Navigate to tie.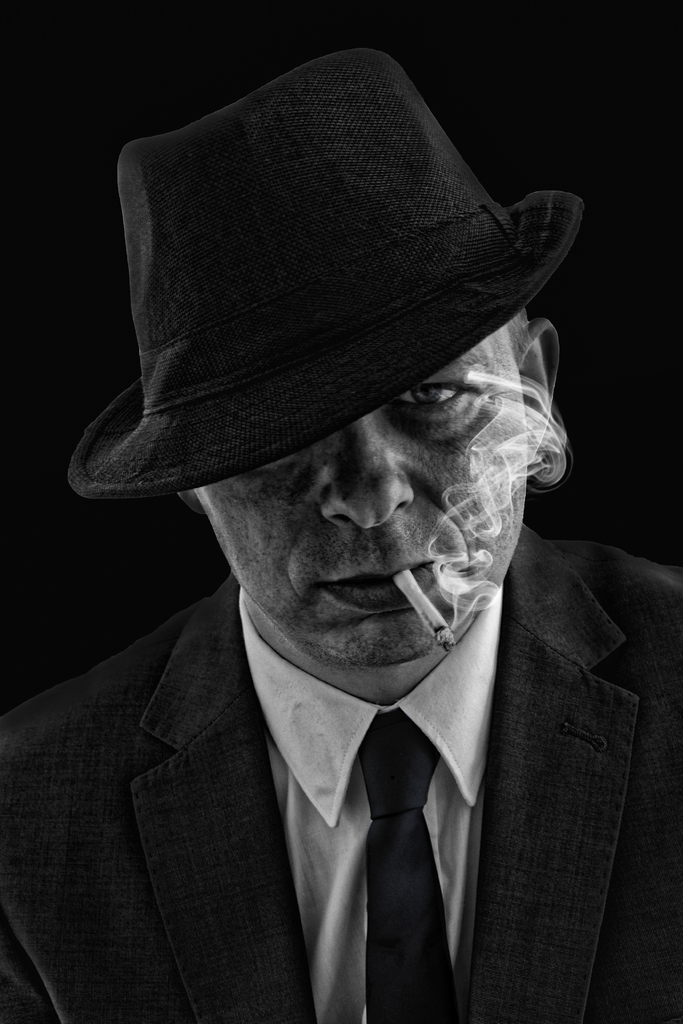
Navigation target: <box>365,710,445,1023</box>.
